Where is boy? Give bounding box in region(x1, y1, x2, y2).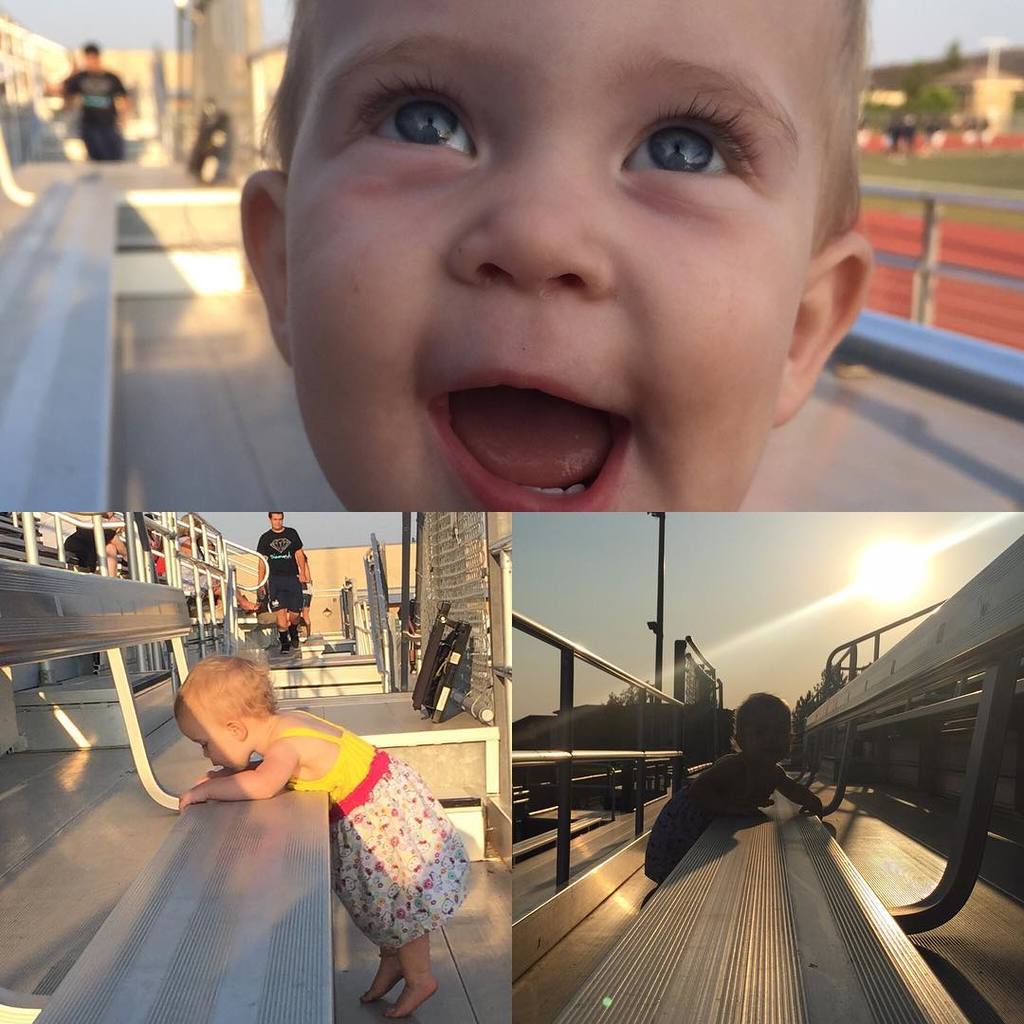
region(204, 0, 915, 560).
